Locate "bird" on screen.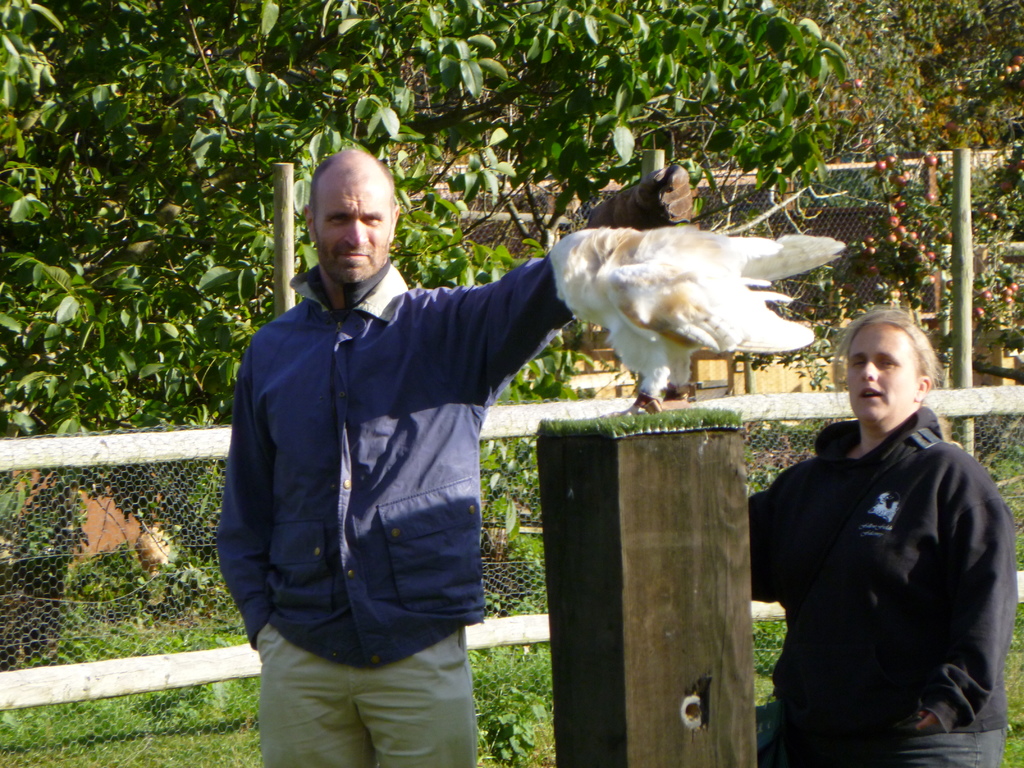
On screen at detection(534, 191, 839, 414).
